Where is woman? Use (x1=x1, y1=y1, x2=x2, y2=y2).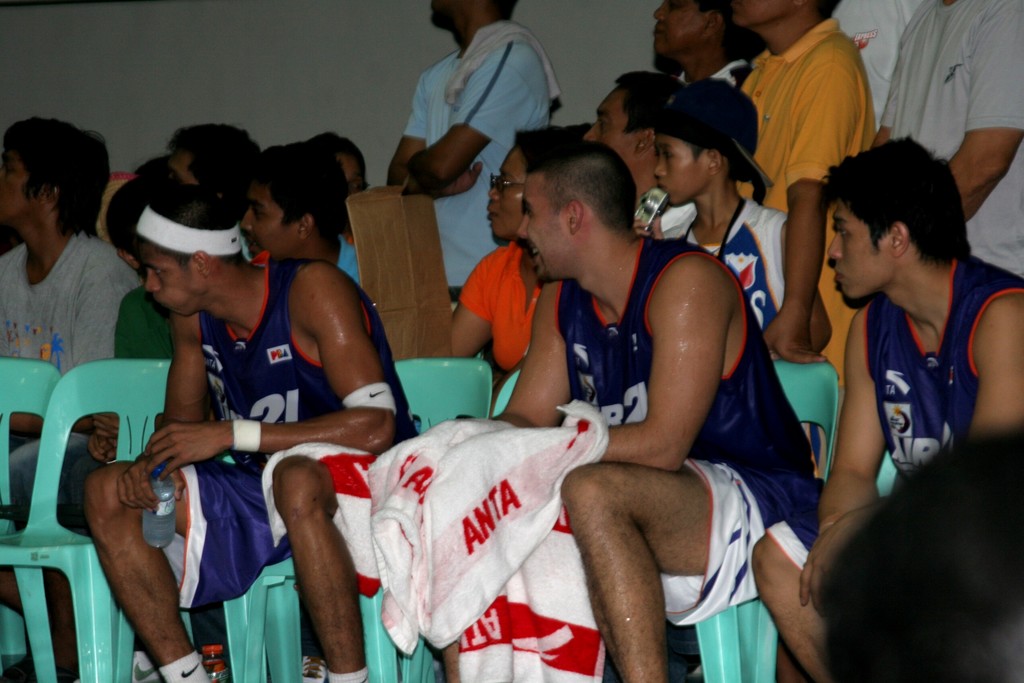
(x1=452, y1=126, x2=577, y2=370).
